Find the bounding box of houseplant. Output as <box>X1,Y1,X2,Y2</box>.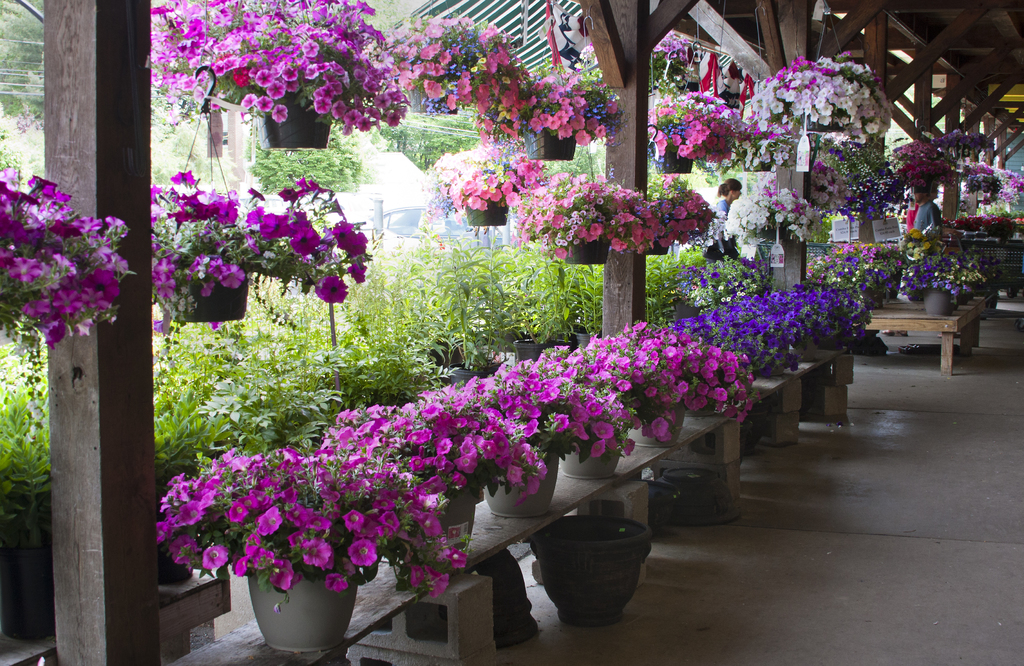
<box>145,0,414,151</box>.
